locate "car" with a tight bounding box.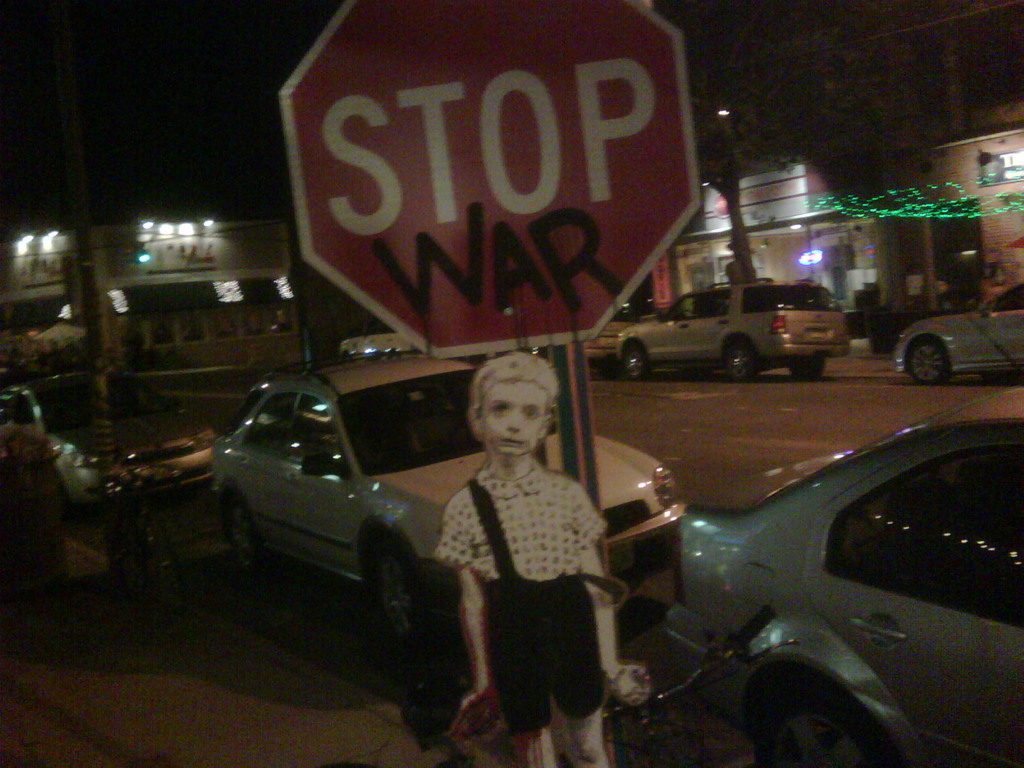
[533,305,636,381].
